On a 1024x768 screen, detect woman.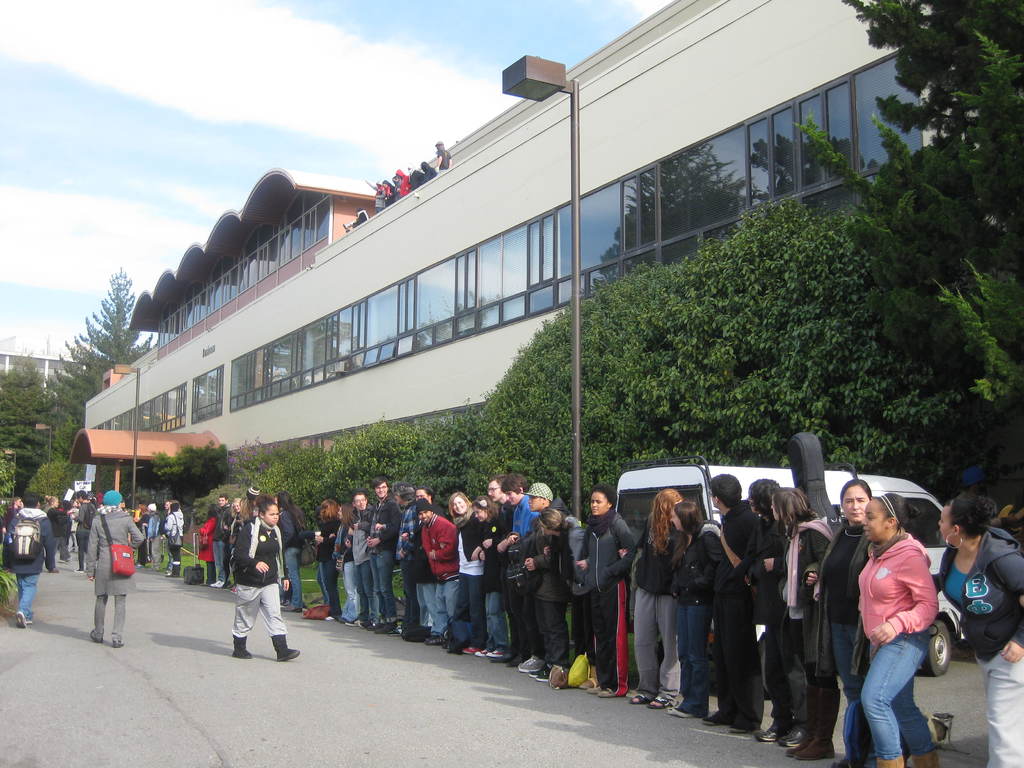
[233, 483, 259, 548].
